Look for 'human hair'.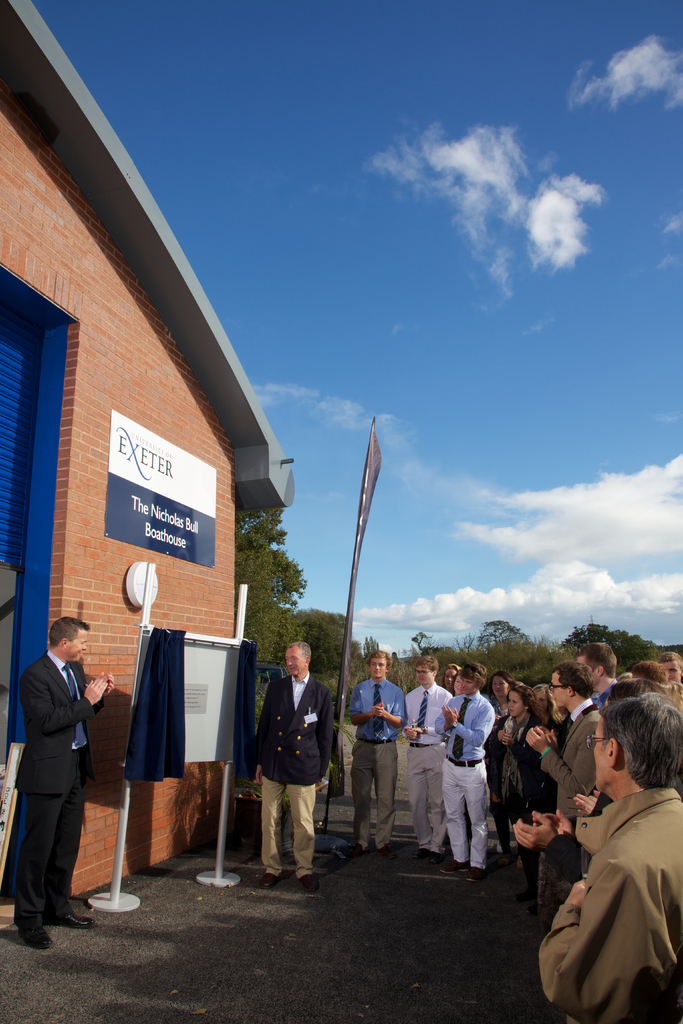
Found: x1=290, y1=641, x2=308, y2=659.
